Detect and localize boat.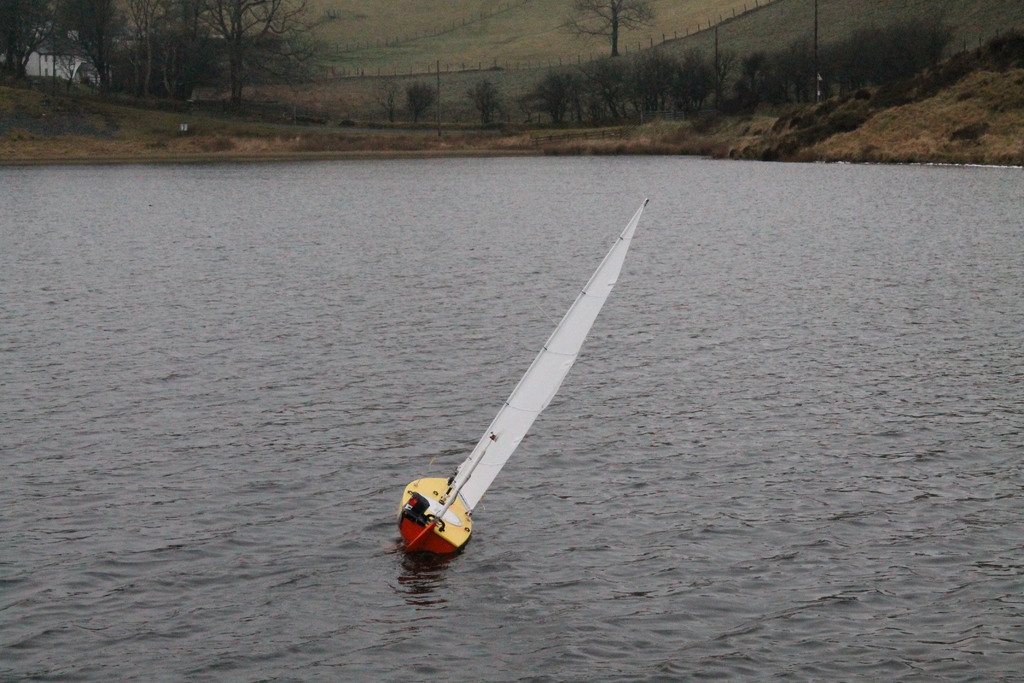
Localized at x1=382 y1=185 x2=675 y2=556.
